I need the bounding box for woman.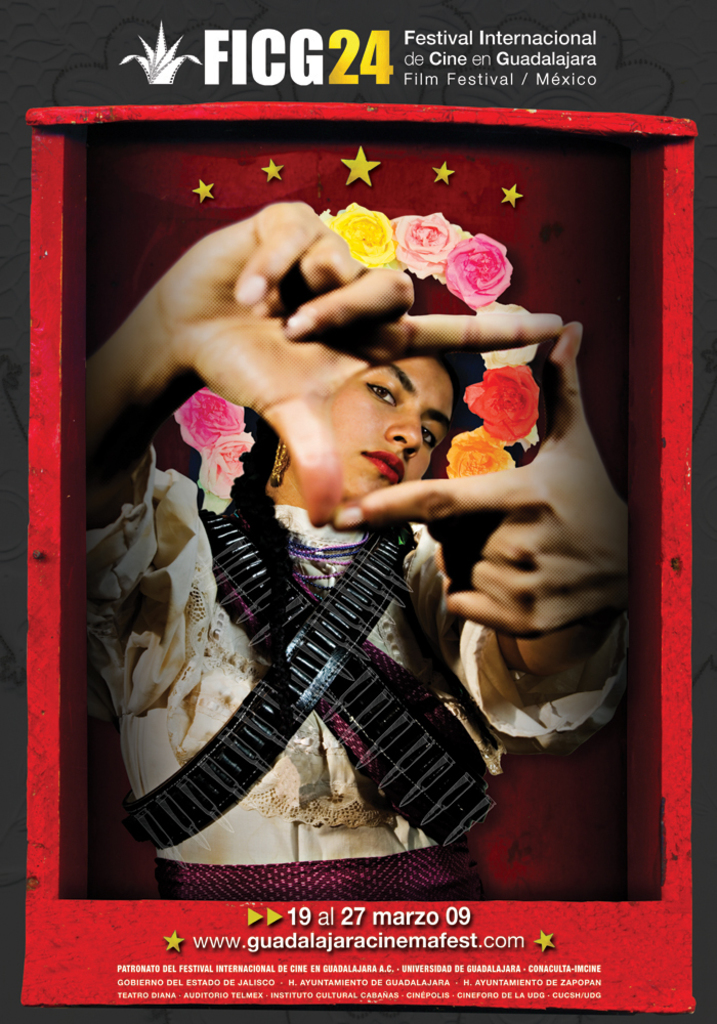
Here it is: bbox=(89, 129, 602, 863).
